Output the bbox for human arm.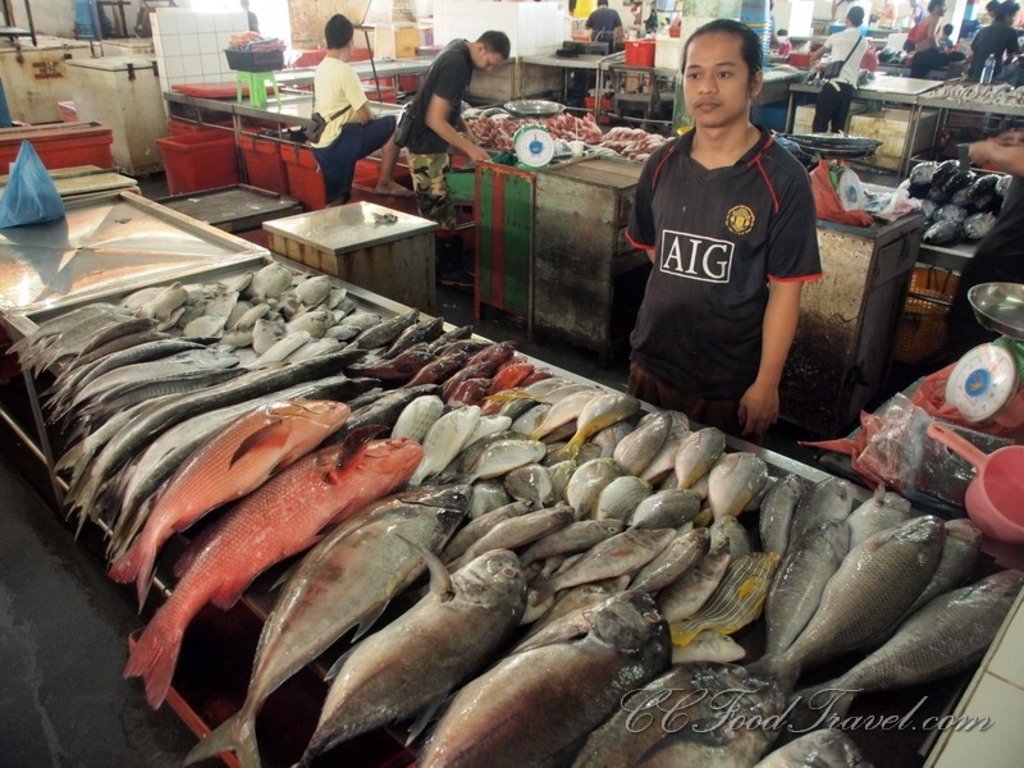
[left=740, top=168, right=818, bottom=435].
